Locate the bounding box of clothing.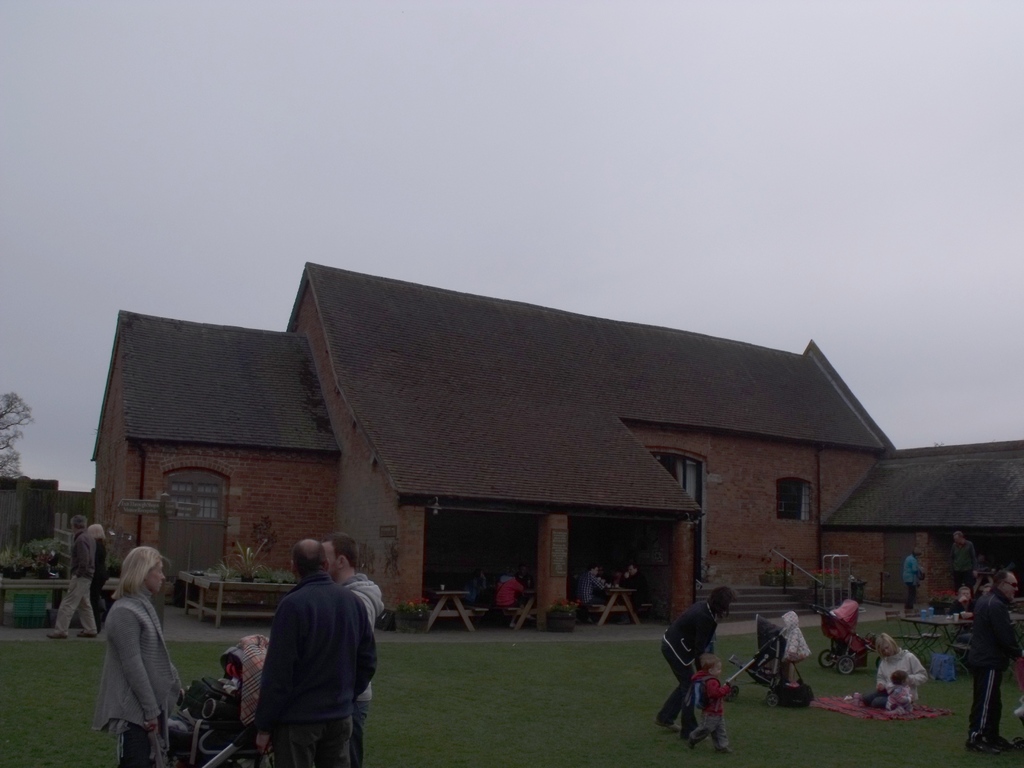
Bounding box: locate(217, 560, 372, 748).
